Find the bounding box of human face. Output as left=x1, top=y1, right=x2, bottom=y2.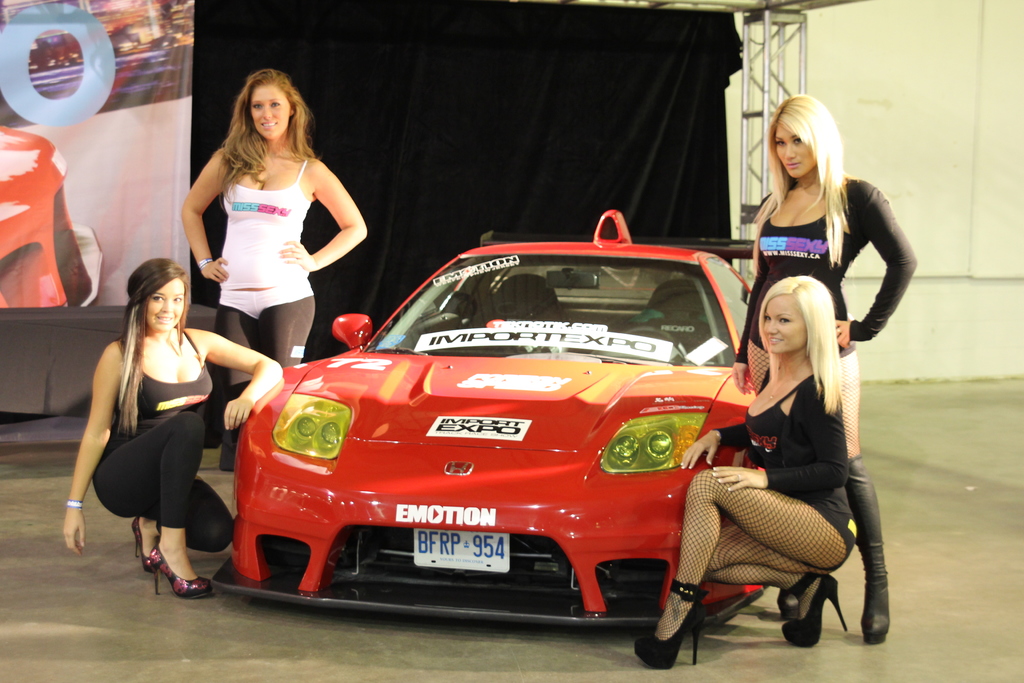
left=774, top=125, right=817, bottom=184.
